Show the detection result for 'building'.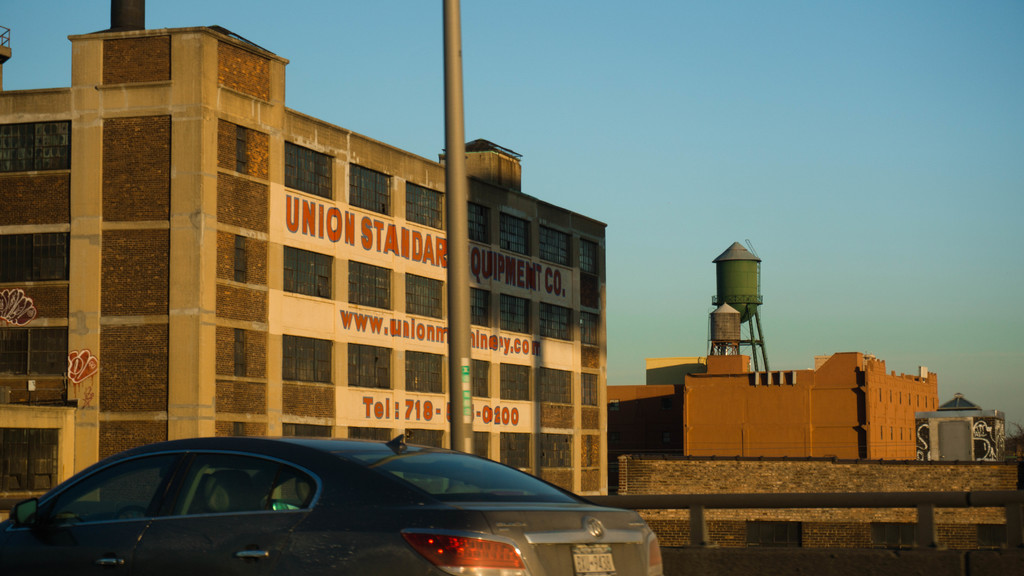
611,239,940,457.
